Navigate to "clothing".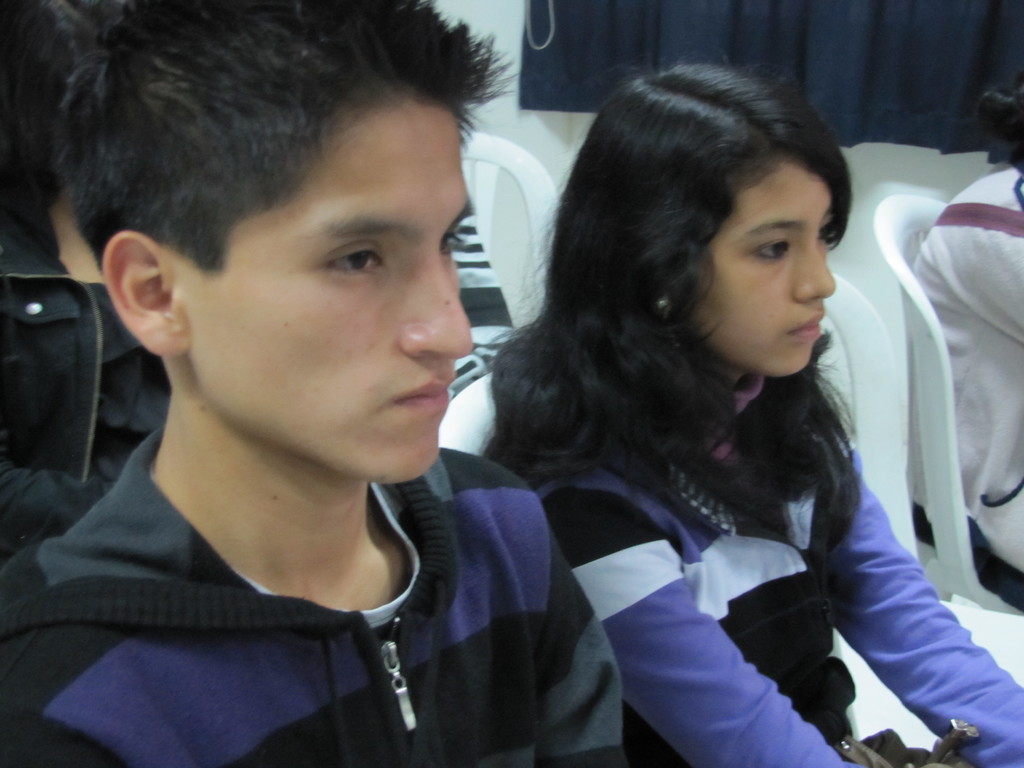
Navigation target: detection(8, 393, 593, 759).
